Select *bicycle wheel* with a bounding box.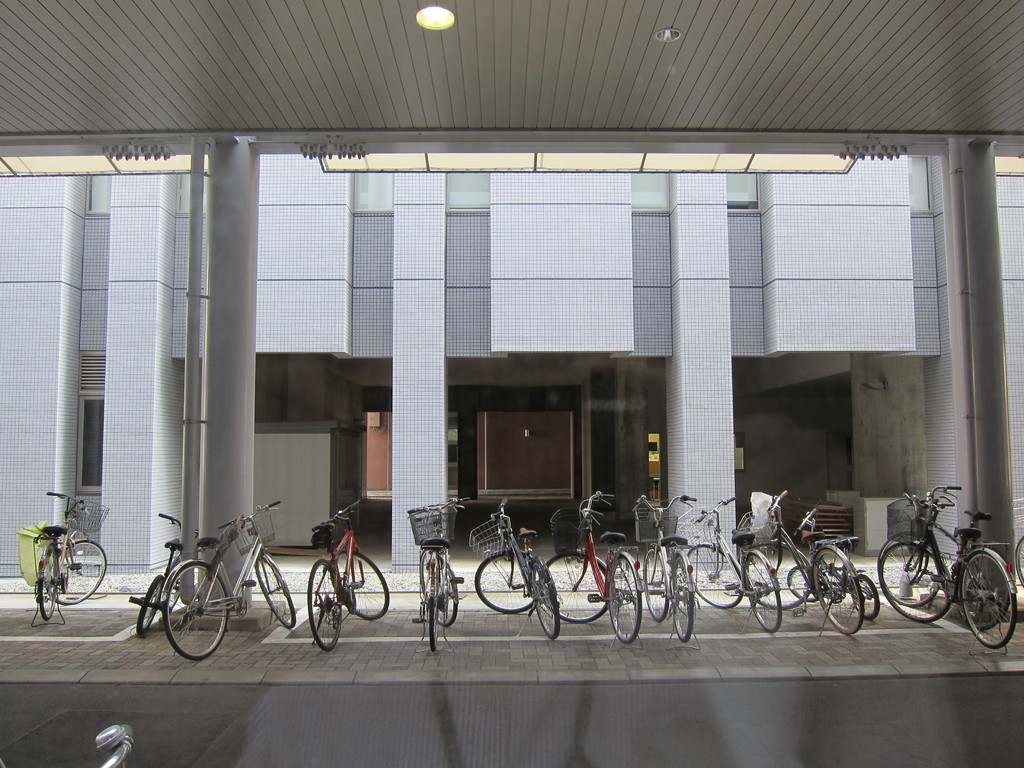
{"left": 255, "top": 557, "right": 295, "bottom": 630}.
